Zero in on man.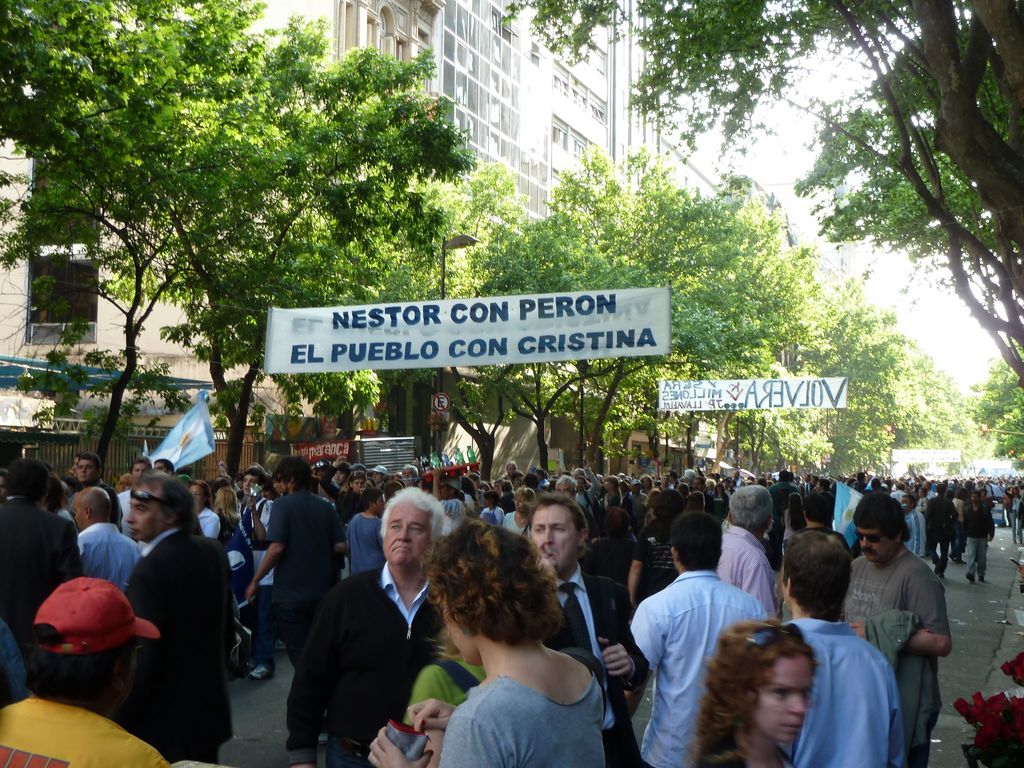
Zeroed in: (522, 492, 649, 767).
